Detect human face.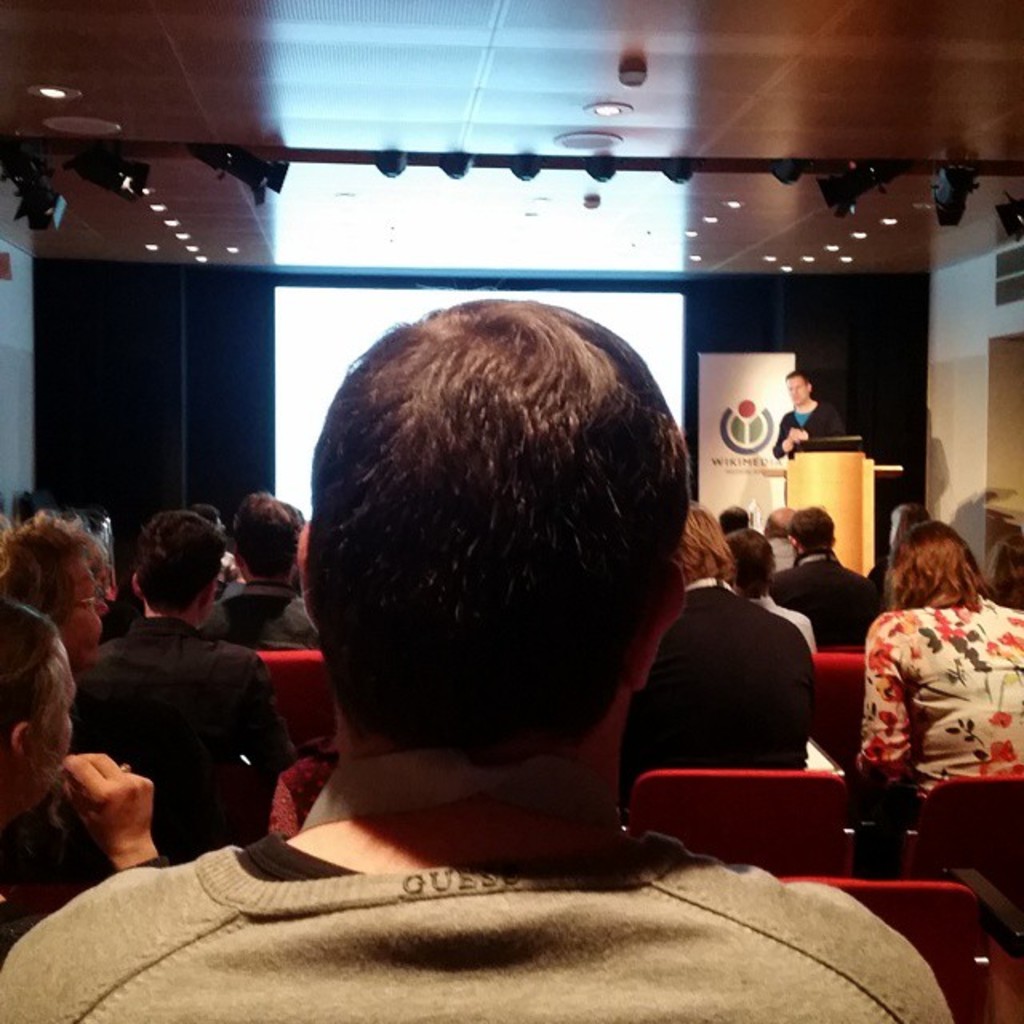
Detected at (x1=18, y1=664, x2=75, y2=797).
